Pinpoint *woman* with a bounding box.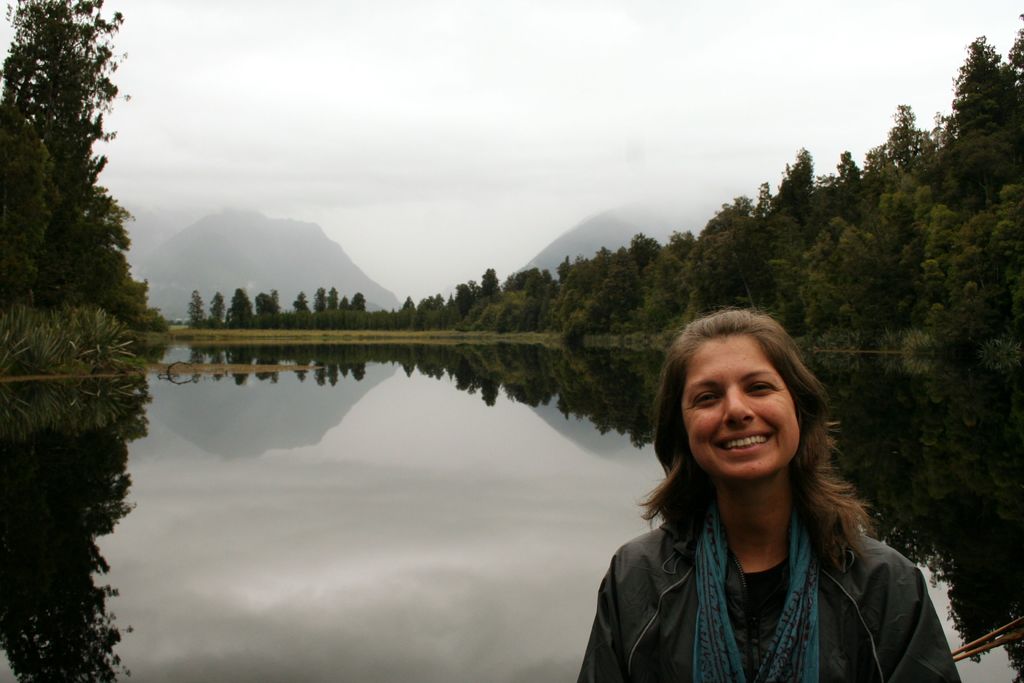
crop(584, 316, 956, 682).
